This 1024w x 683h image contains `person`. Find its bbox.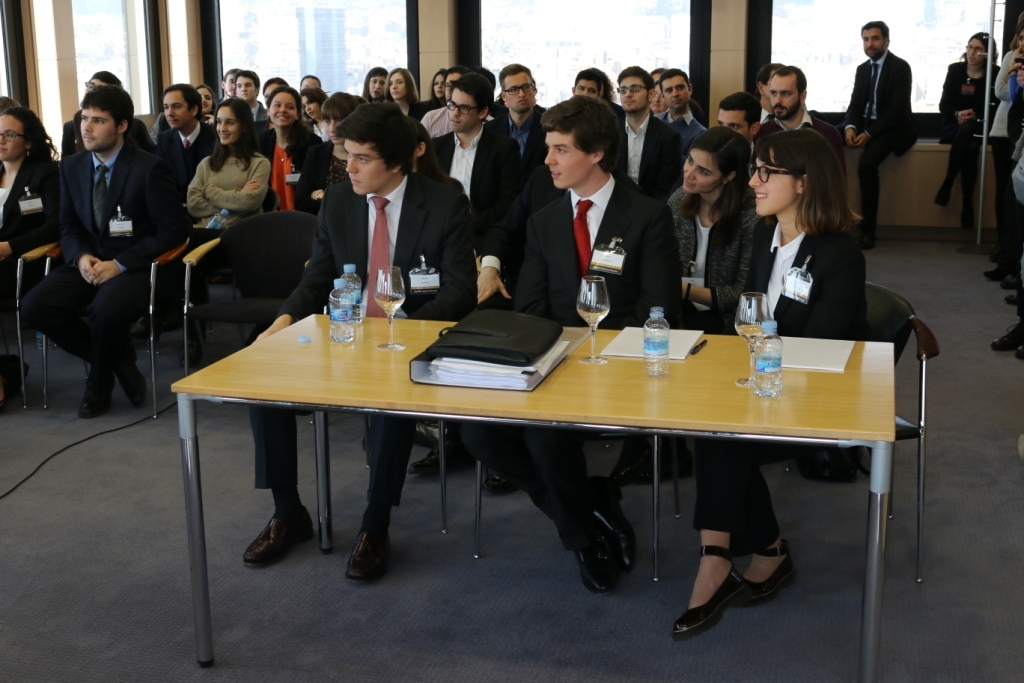
(left=147, top=88, right=219, bottom=179).
